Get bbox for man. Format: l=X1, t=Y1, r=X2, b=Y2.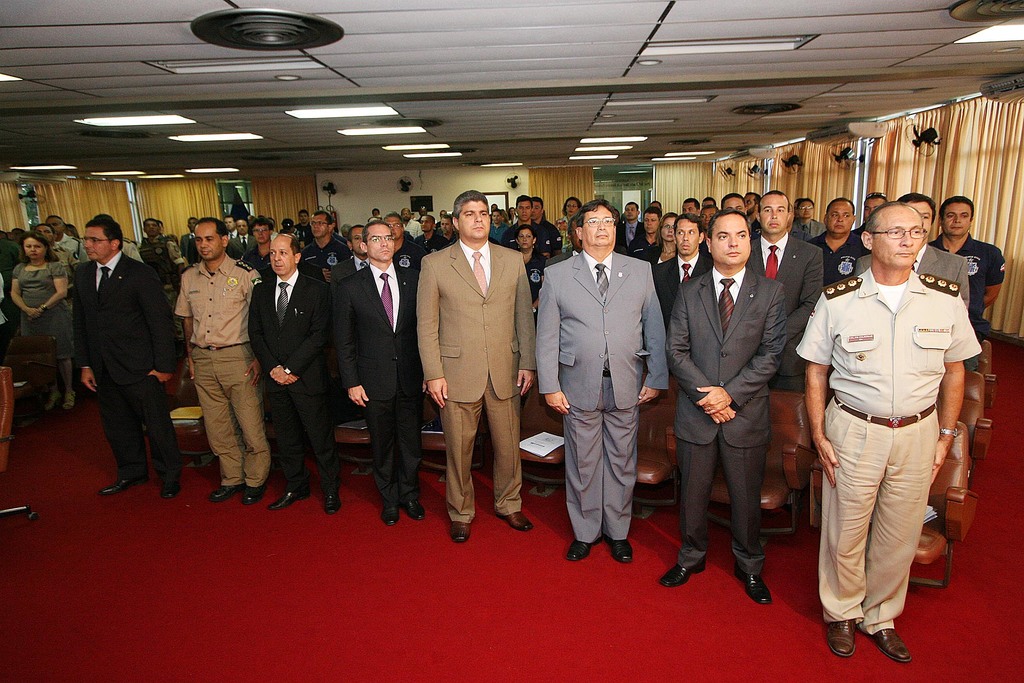
l=809, t=199, r=871, b=278.
